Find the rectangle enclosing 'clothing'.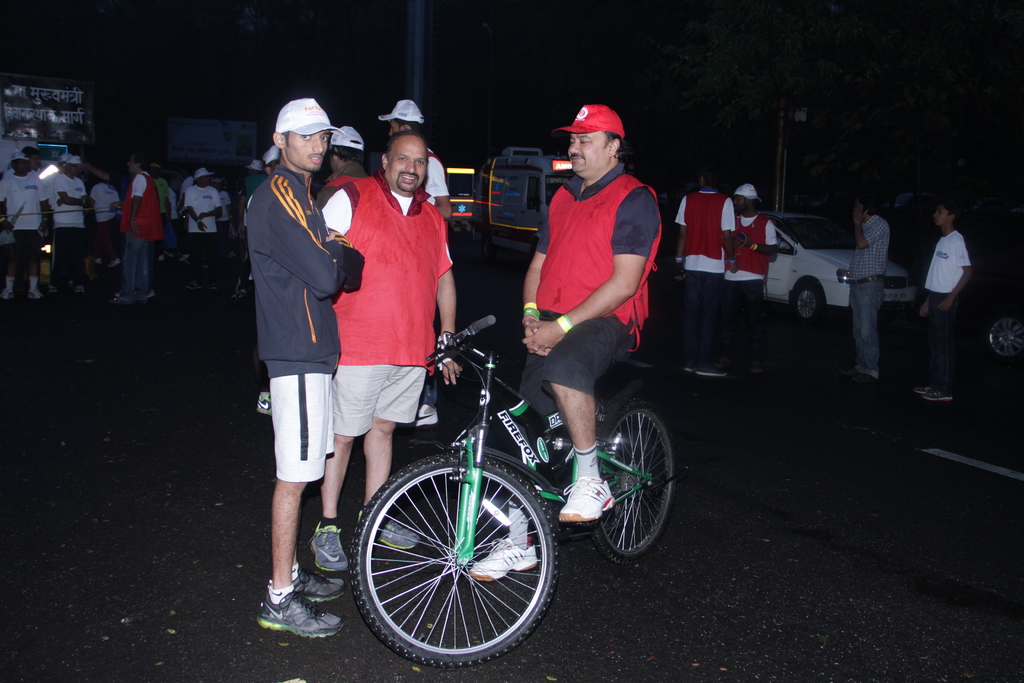
<region>51, 175, 86, 231</region>.
